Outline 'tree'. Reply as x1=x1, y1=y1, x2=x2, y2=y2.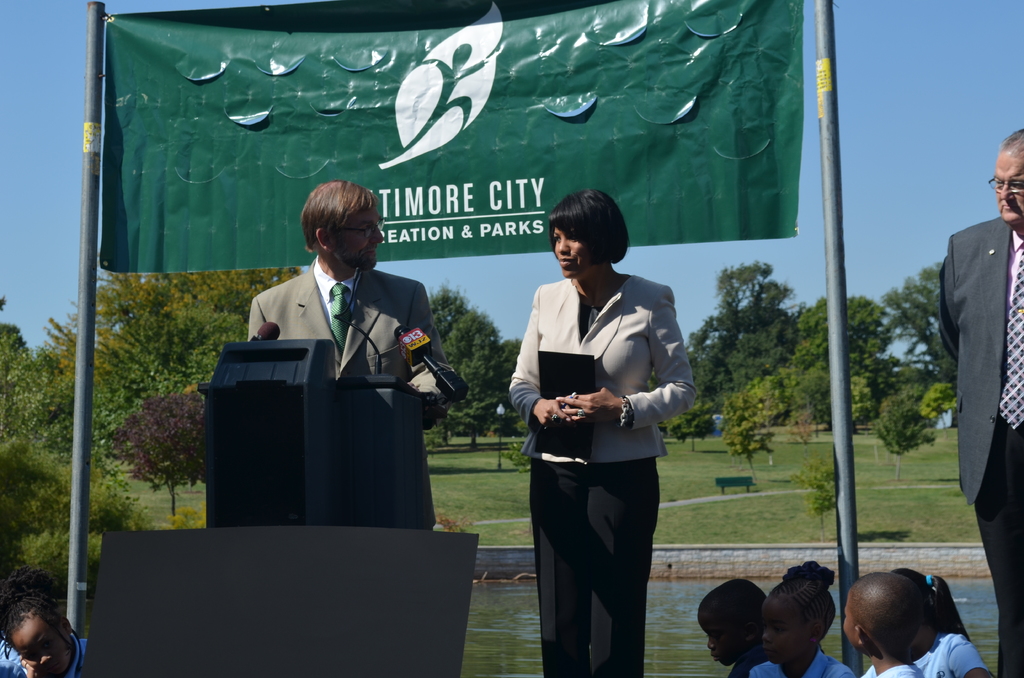
x1=664, y1=367, x2=812, y2=440.
